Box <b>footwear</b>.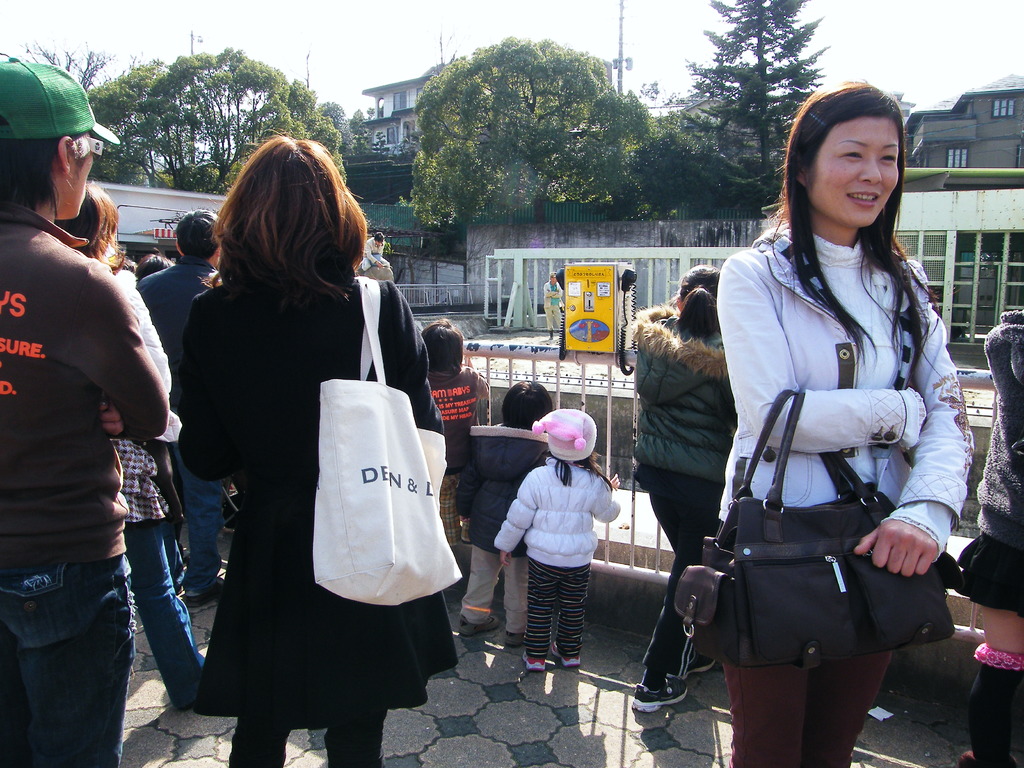
box(501, 634, 524, 648).
